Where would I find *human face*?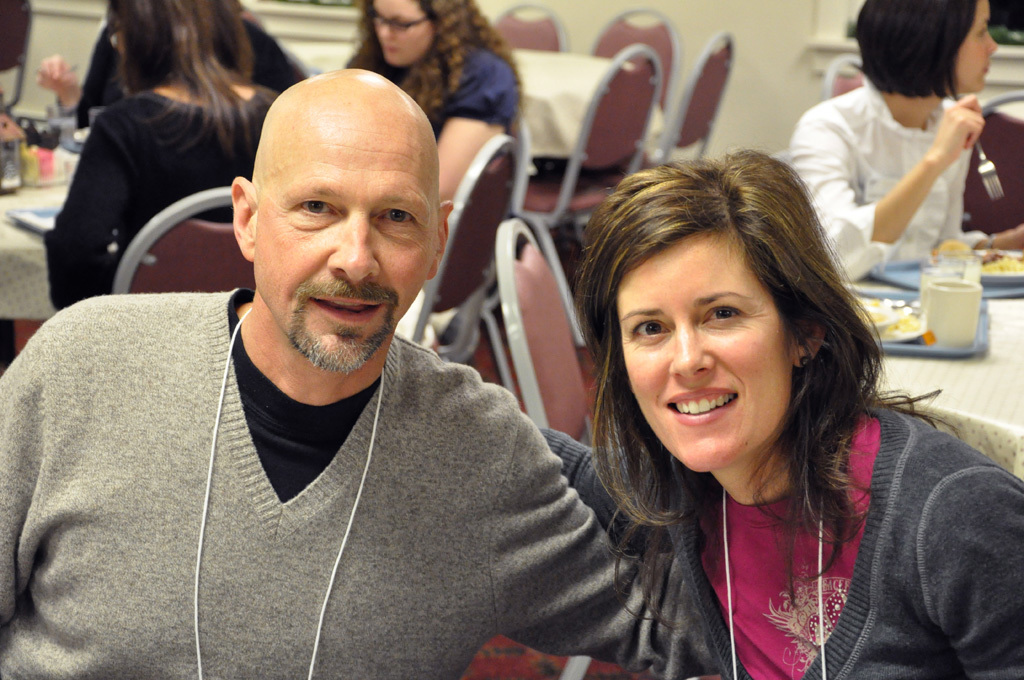
At [615,228,795,472].
